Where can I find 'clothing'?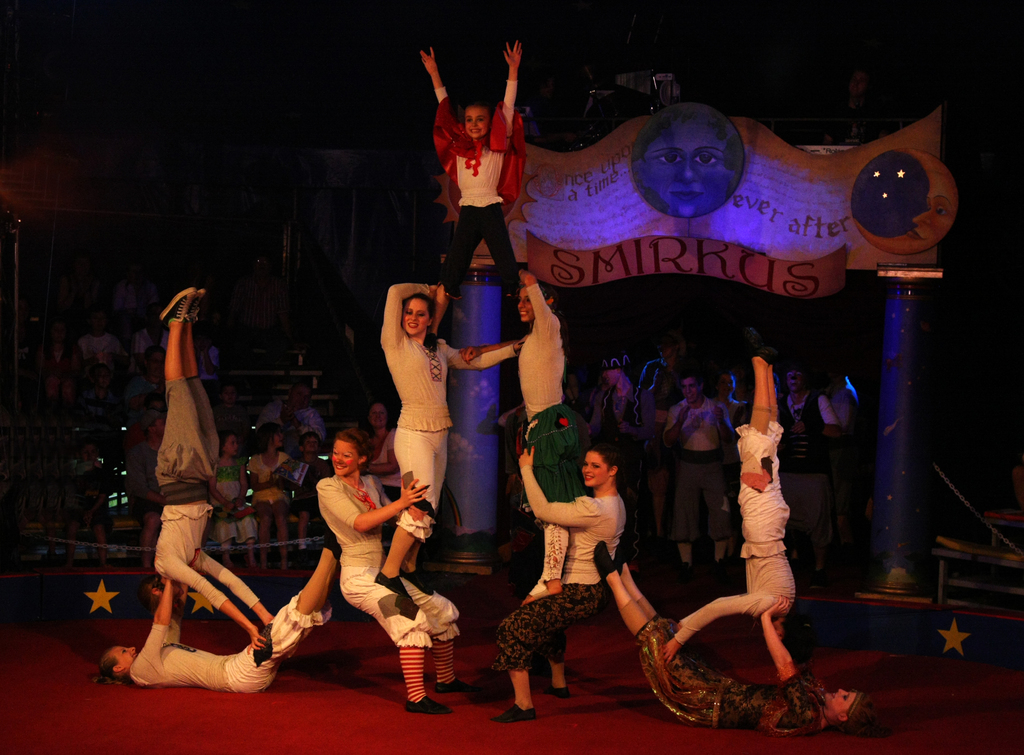
You can find it at 370:429:400:489.
